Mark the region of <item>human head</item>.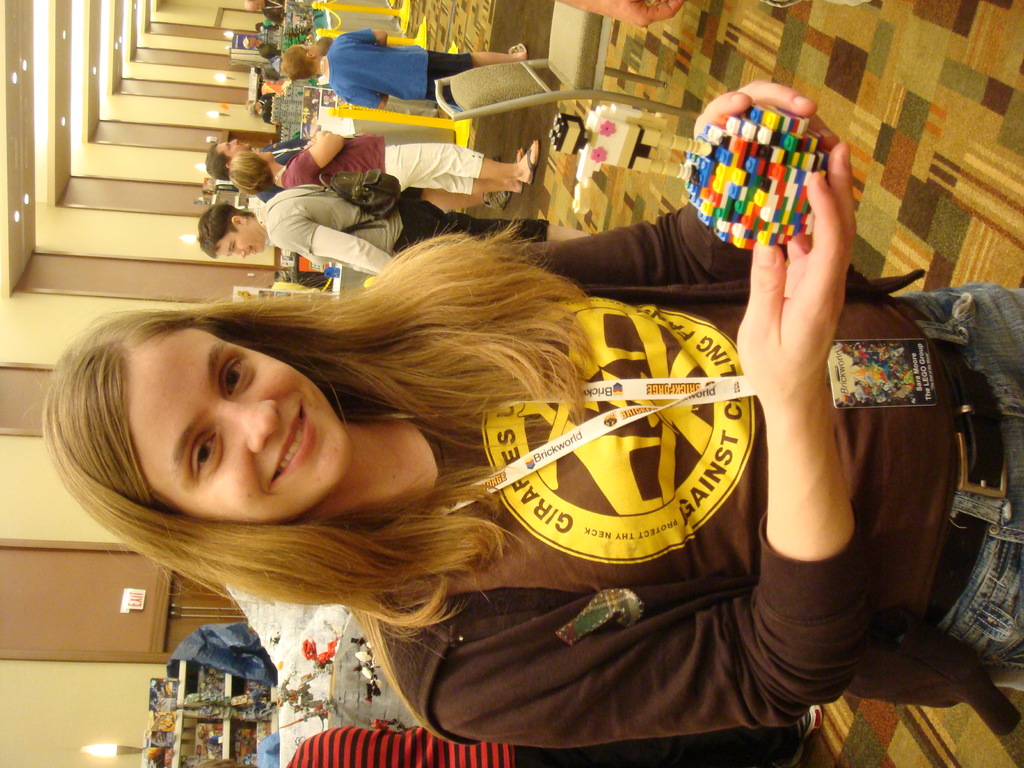
Region: bbox=(243, 36, 253, 49).
